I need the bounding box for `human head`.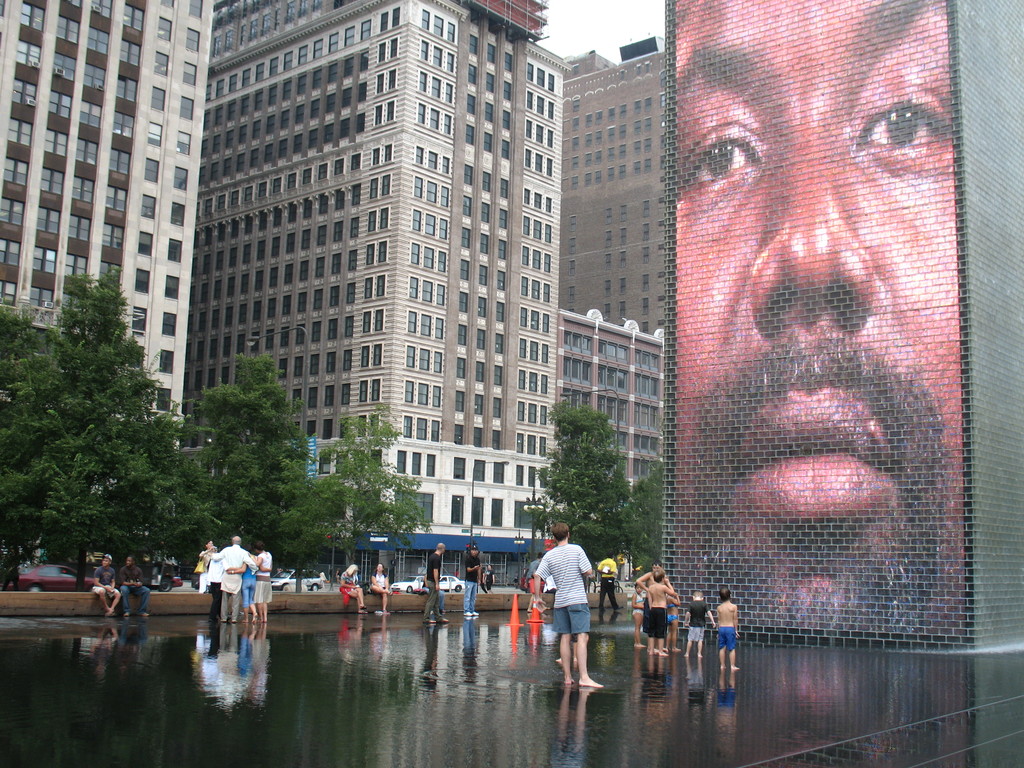
Here it is: bbox=[535, 552, 548, 563].
